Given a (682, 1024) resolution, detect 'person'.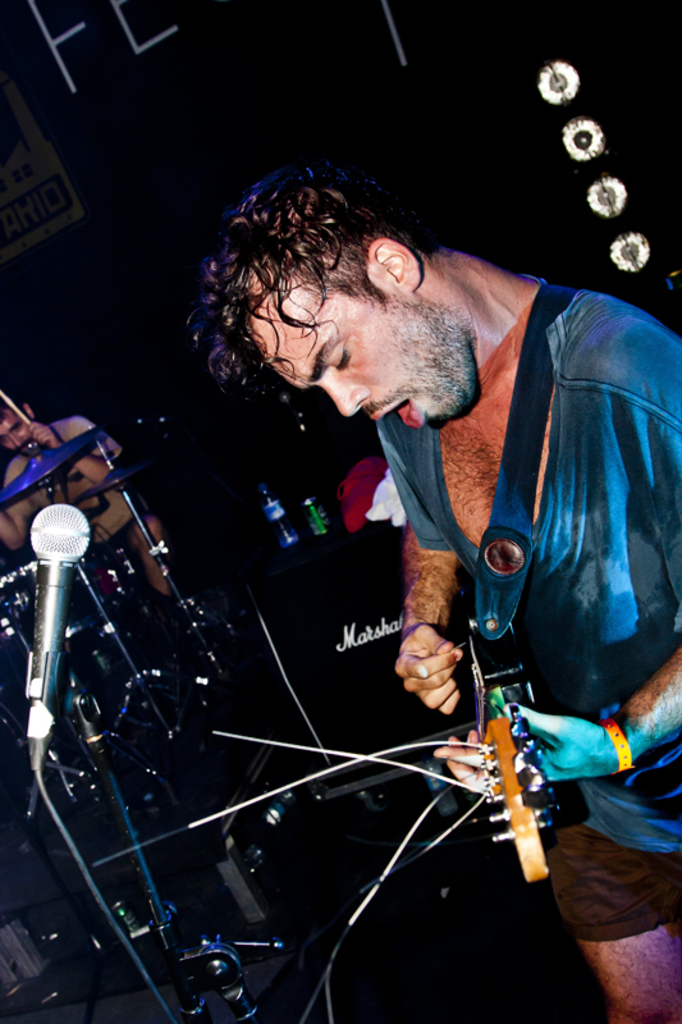
x1=0, y1=397, x2=165, y2=590.
